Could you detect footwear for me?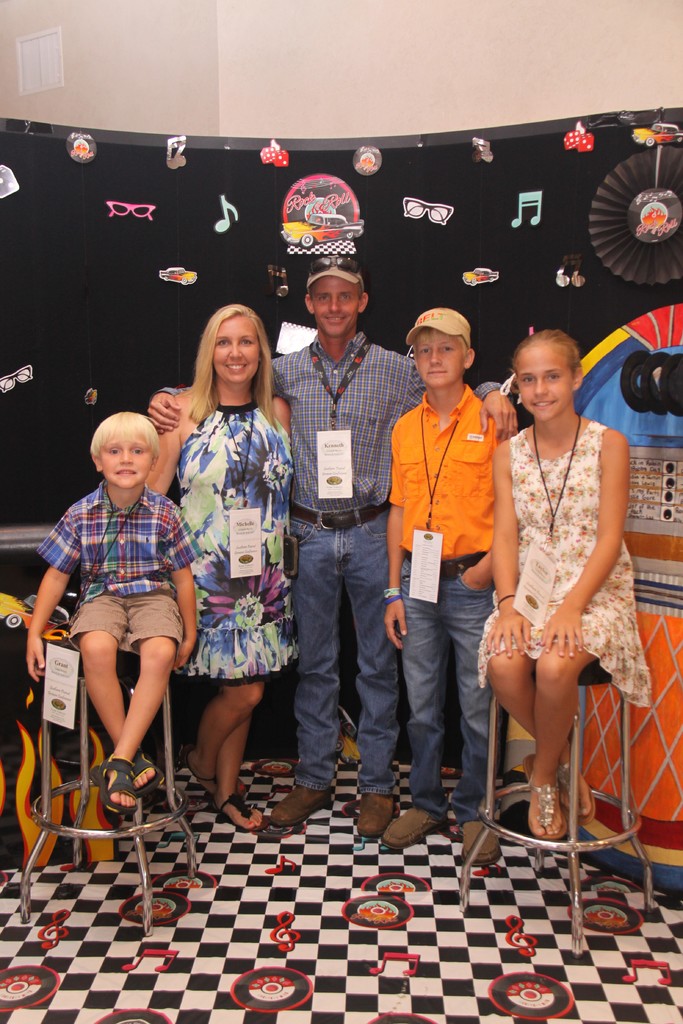
Detection result: l=384, t=803, r=448, b=853.
